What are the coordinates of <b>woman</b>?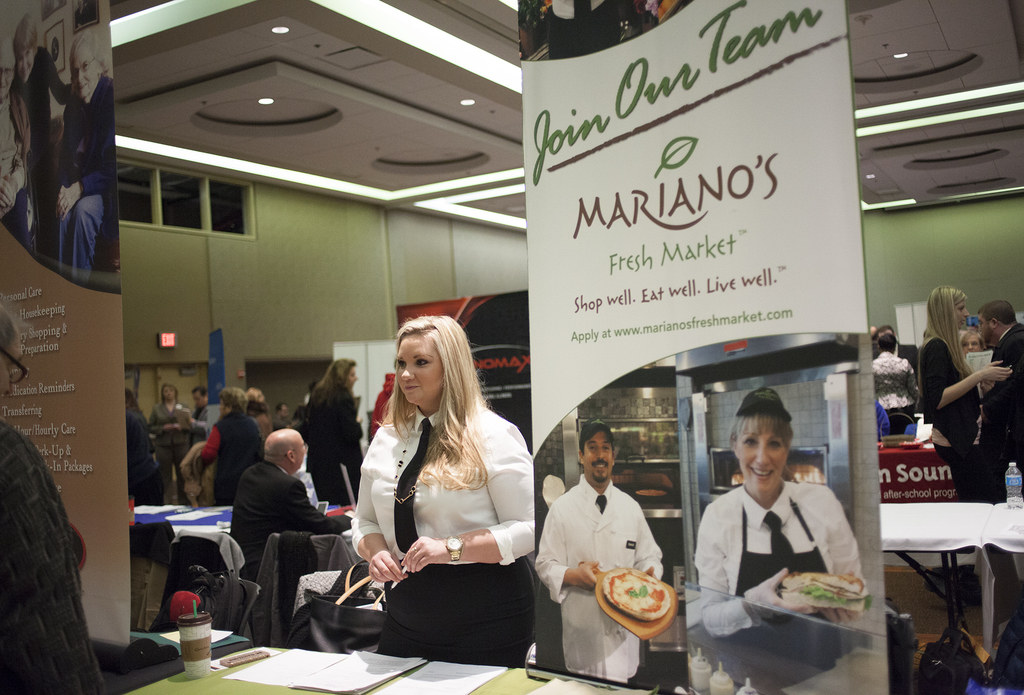
148/387/195/506.
